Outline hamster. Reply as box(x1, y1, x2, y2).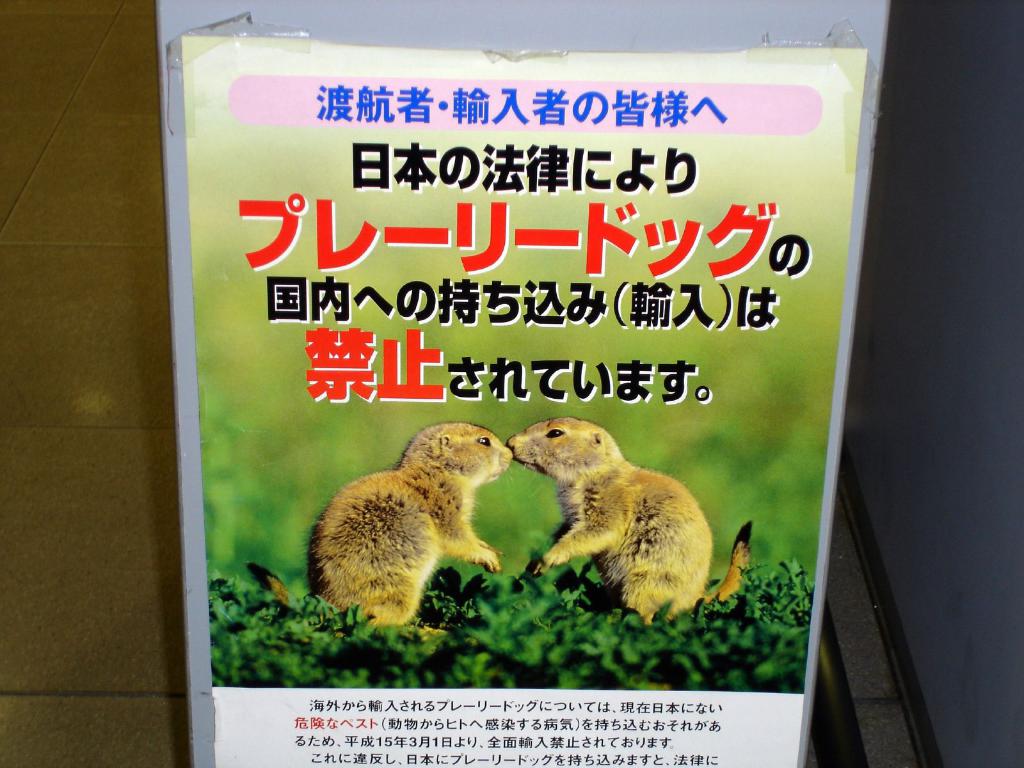
box(505, 415, 752, 624).
